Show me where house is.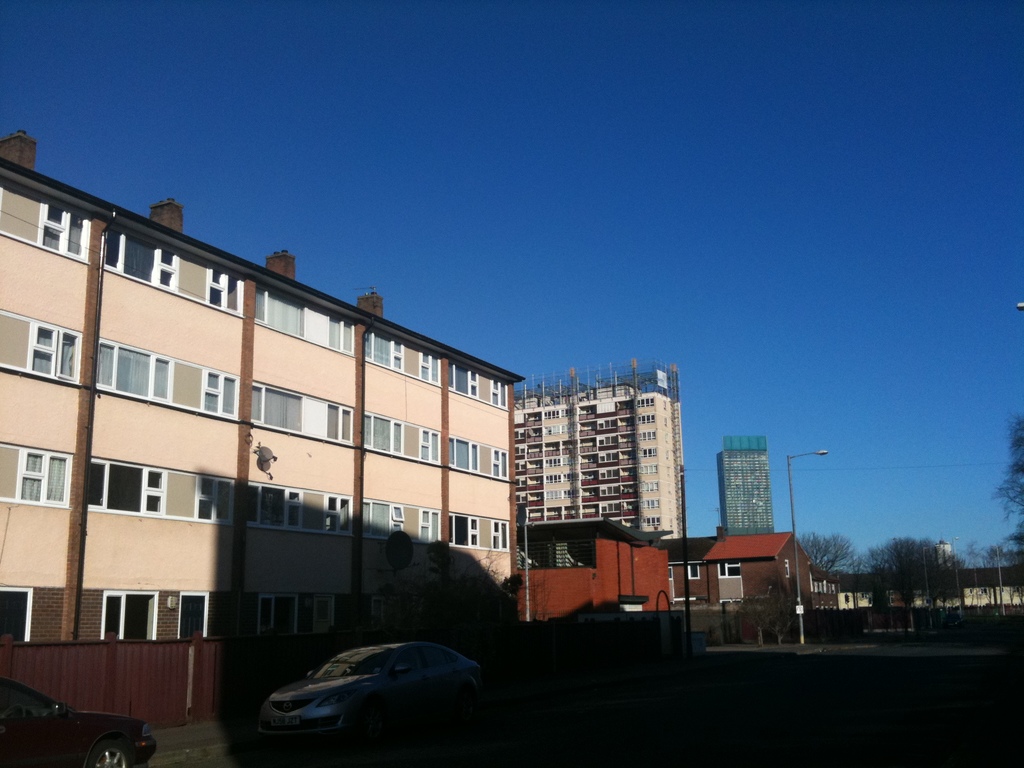
house is at bbox=[45, 230, 522, 672].
